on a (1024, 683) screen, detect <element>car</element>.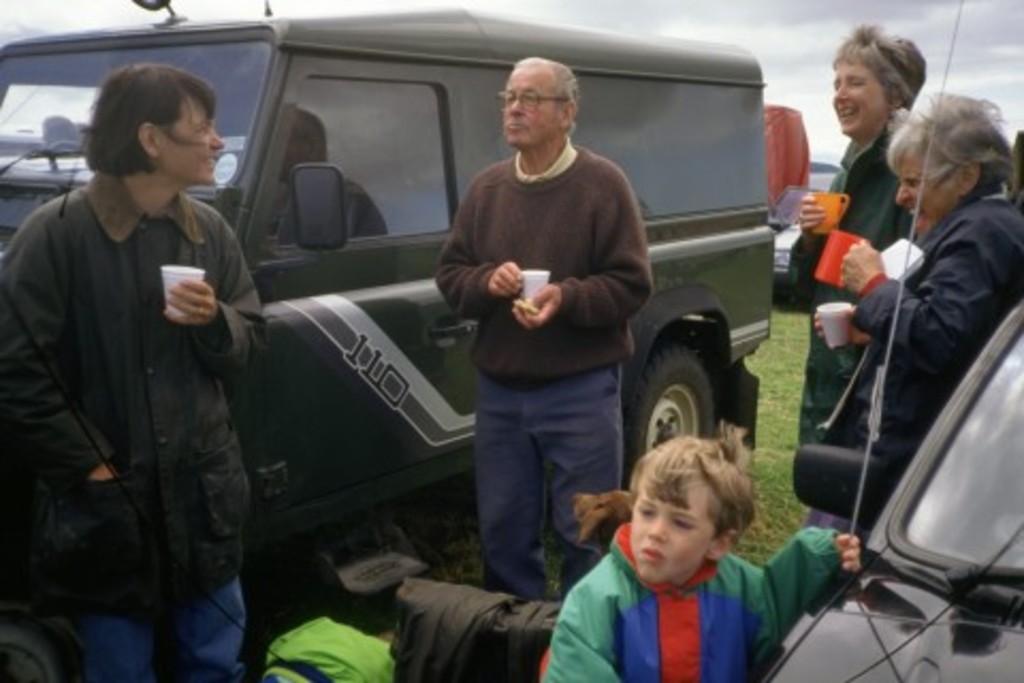
(x1=770, y1=169, x2=819, y2=295).
